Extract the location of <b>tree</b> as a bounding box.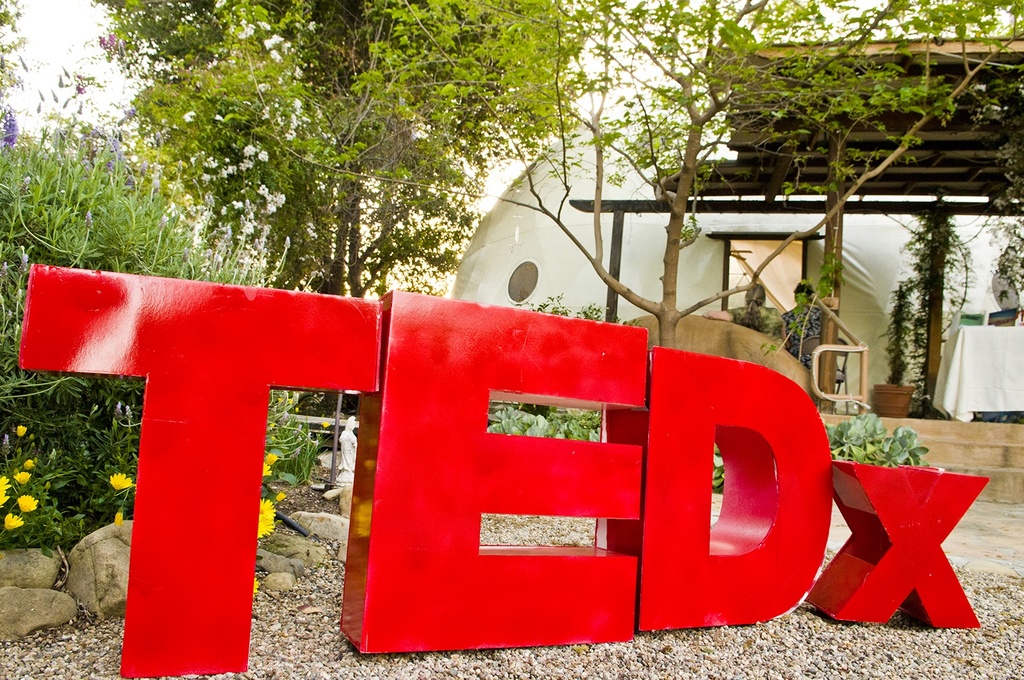
[71, 69, 597, 305].
